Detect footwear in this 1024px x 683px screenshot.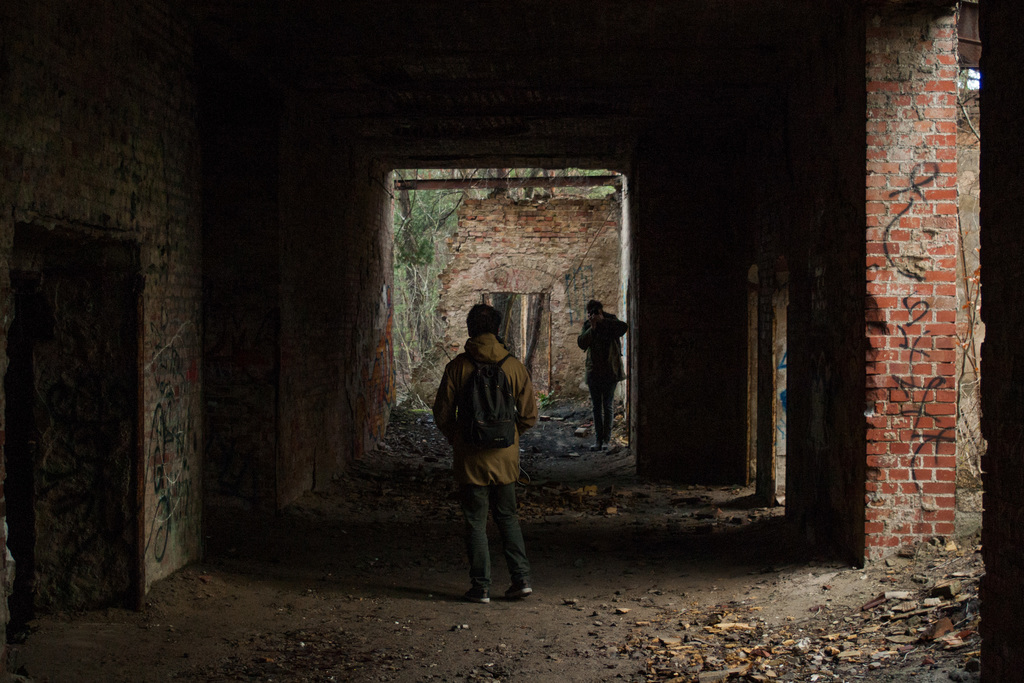
Detection: box=[507, 577, 533, 598].
